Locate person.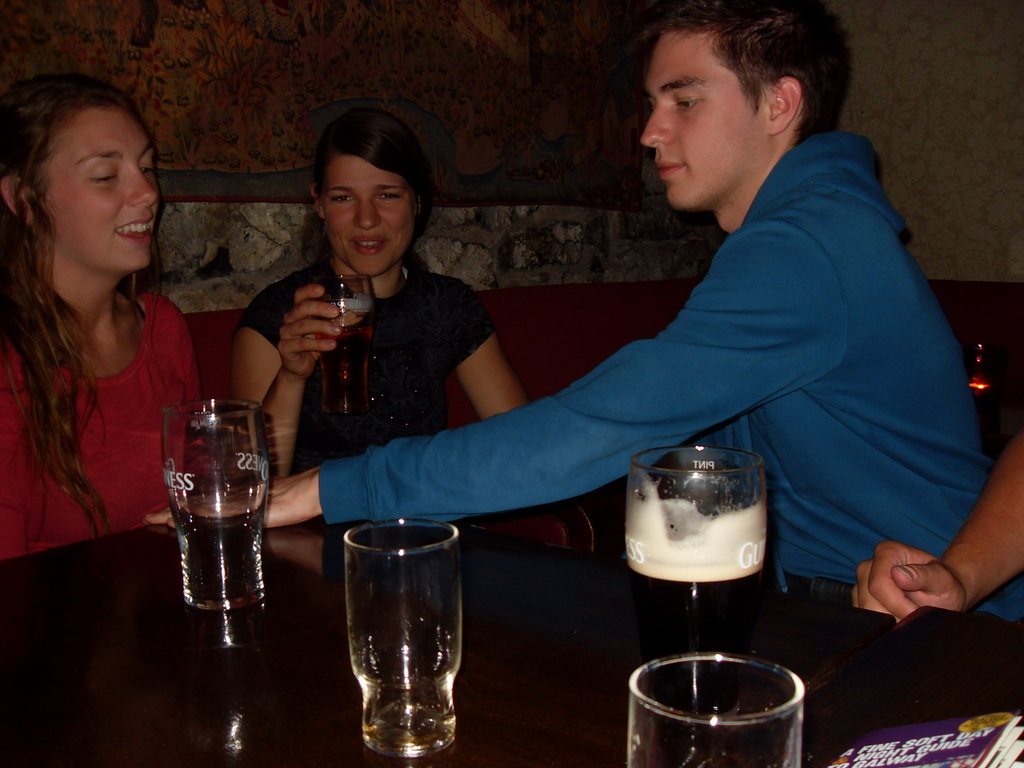
Bounding box: BBox(232, 106, 529, 478).
